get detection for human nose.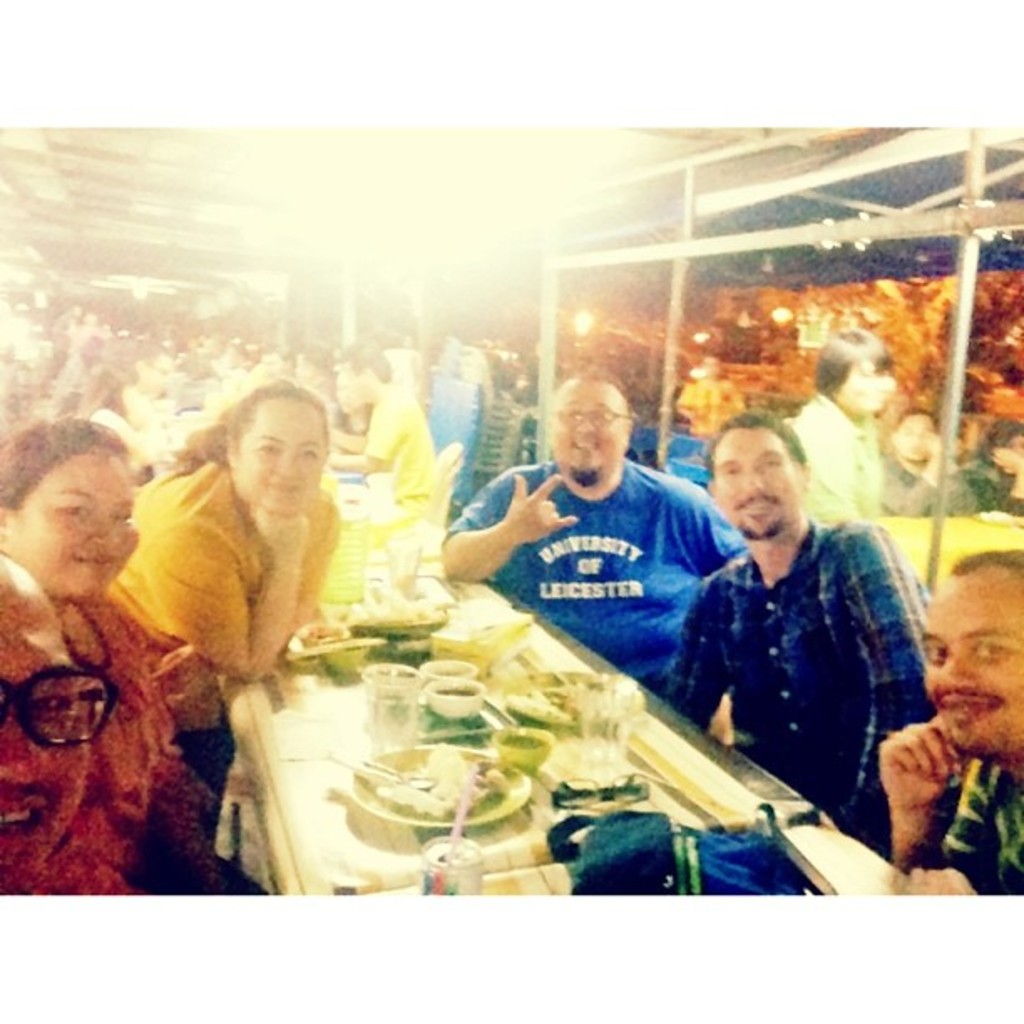
Detection: detection(939, 656, 979, 684).
